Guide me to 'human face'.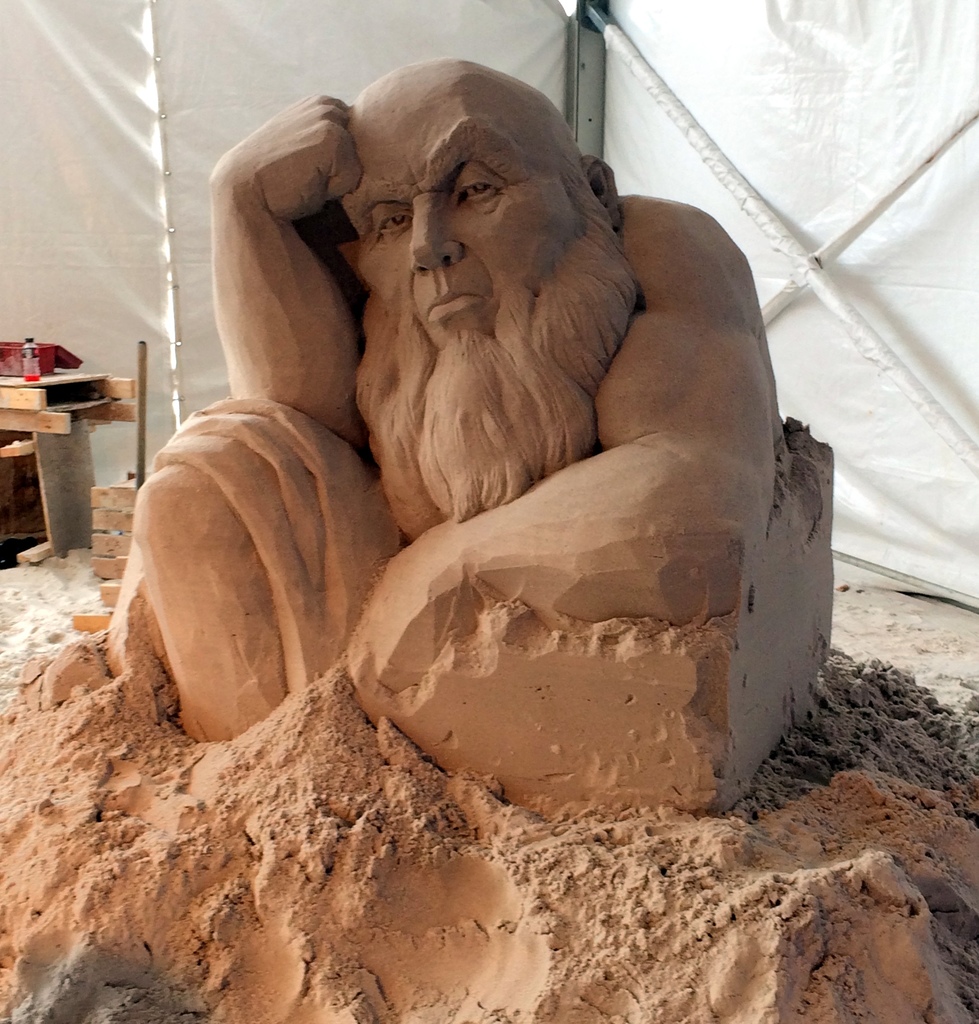
Guidance: (359, 99, 588, 332).
